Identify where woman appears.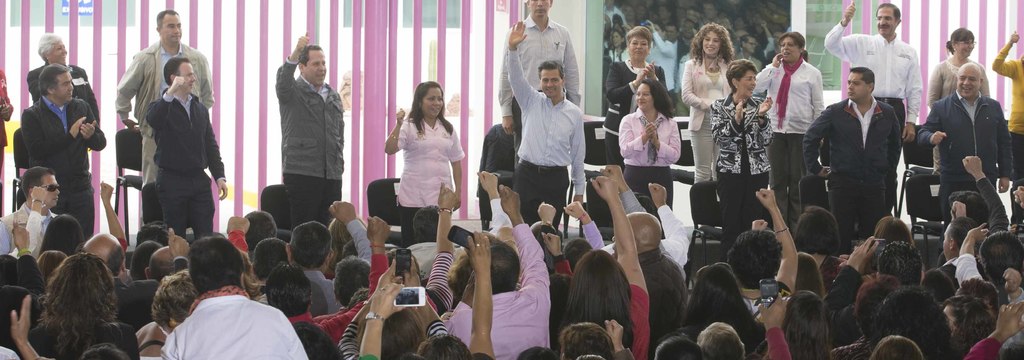
Appears at 780, 288, 832, 359.
